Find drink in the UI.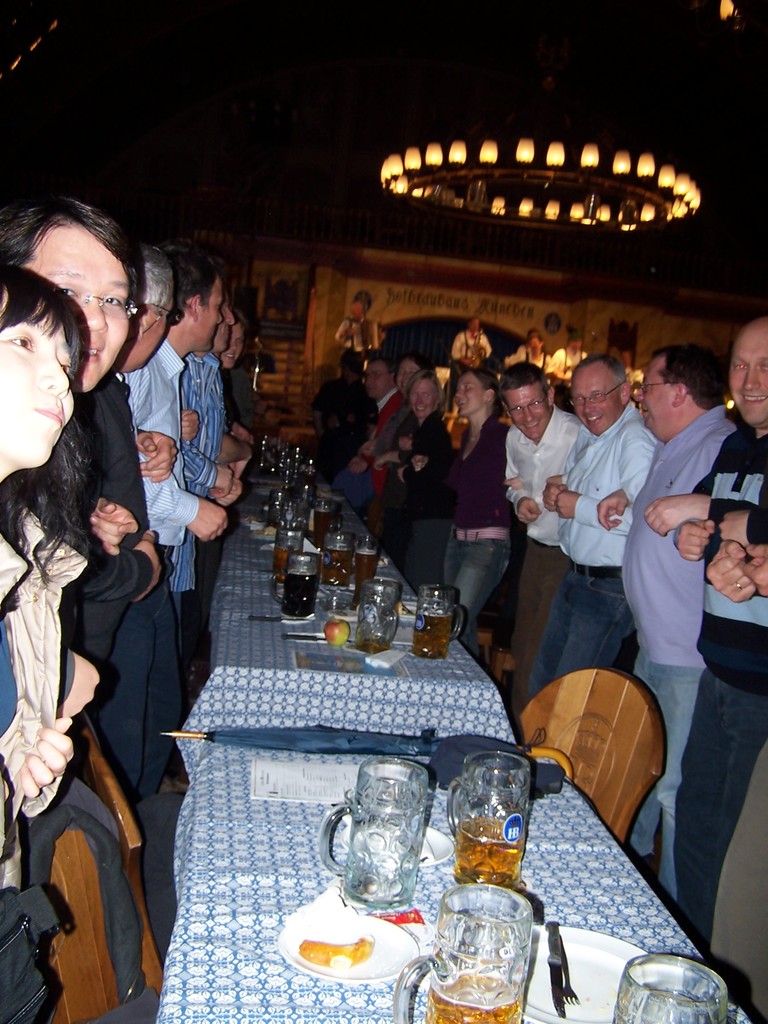
UI element at bbox=[327, 534, 353, 583].
